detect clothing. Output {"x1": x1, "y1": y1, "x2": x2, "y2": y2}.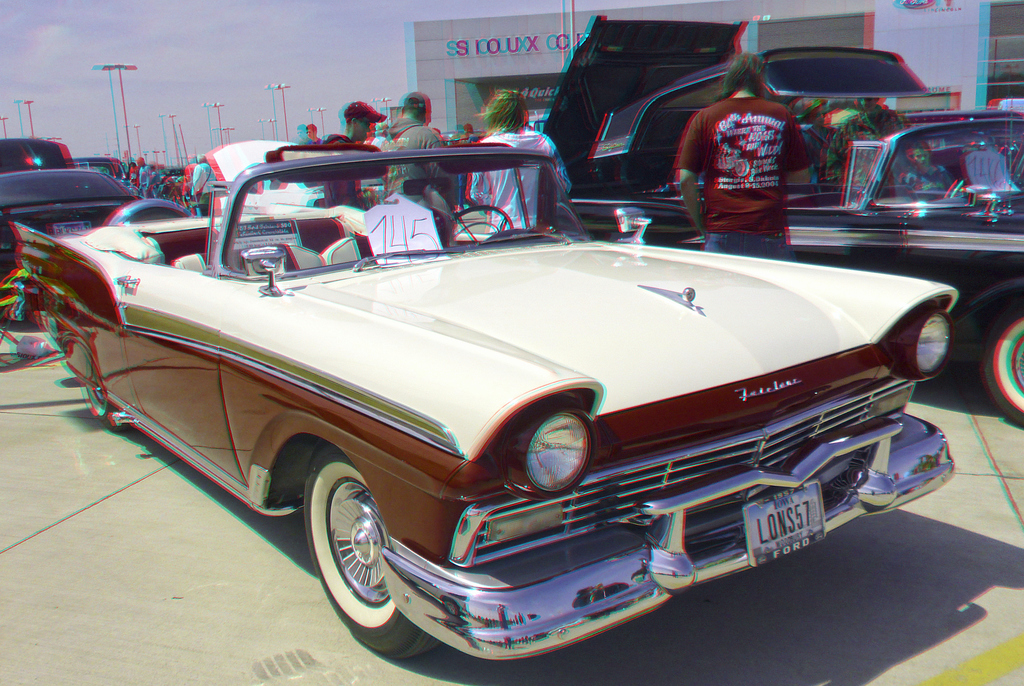
{"x1": 691, "y1": 91, "x2": 819, "y2": 235}.
